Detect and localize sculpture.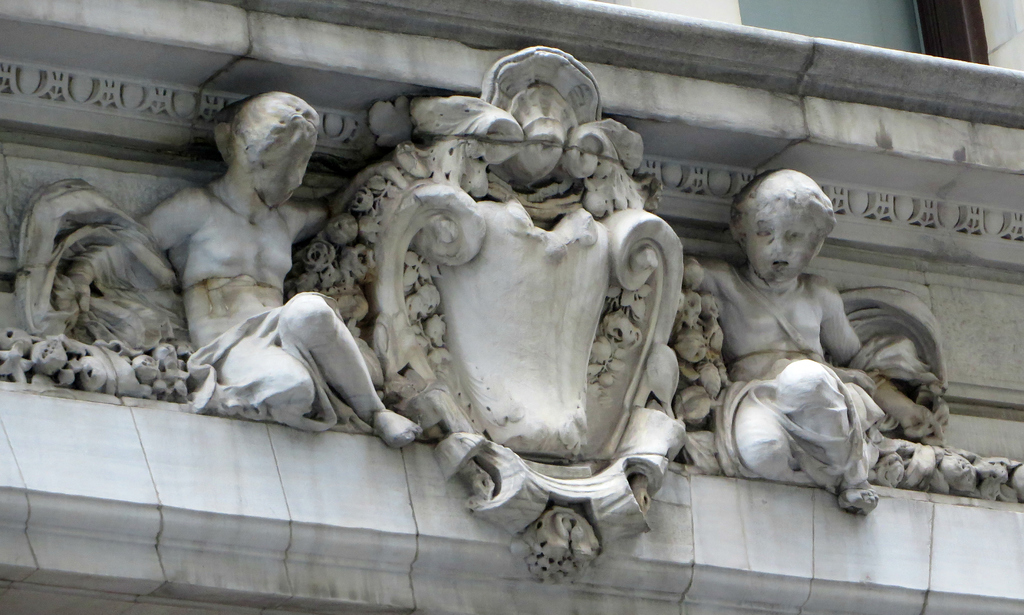
Localized at 680:167:950:512.
